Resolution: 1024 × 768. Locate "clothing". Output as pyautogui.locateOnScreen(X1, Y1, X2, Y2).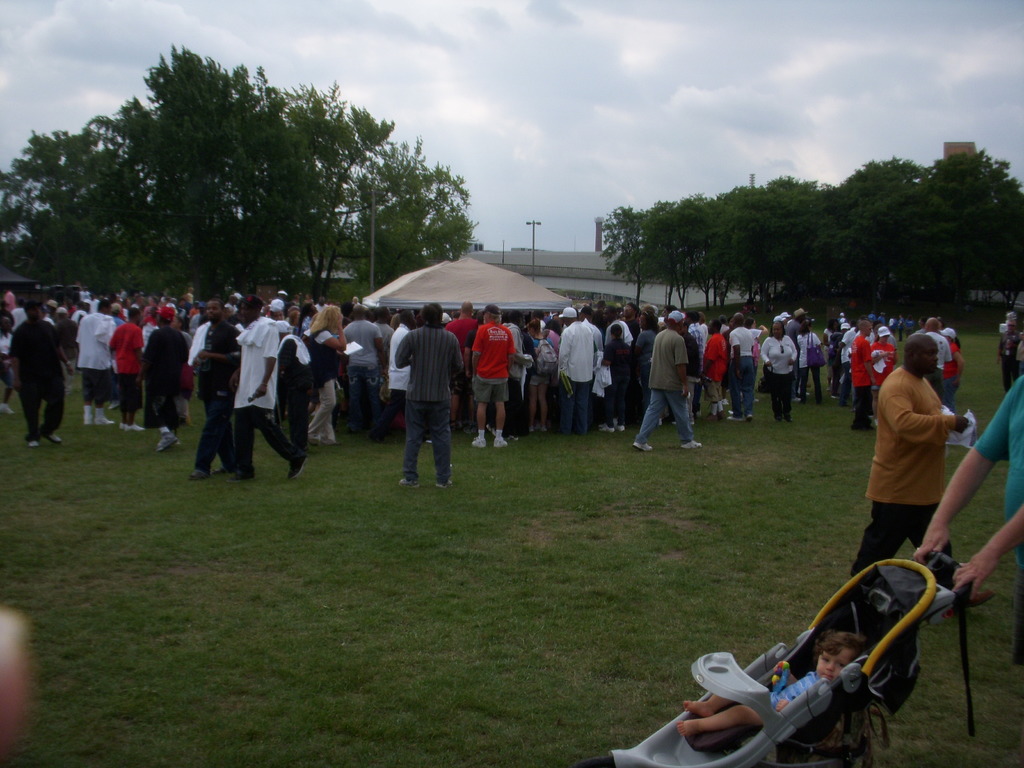
pyautogui.locateOnScreen(797, 333, 819, 400).
